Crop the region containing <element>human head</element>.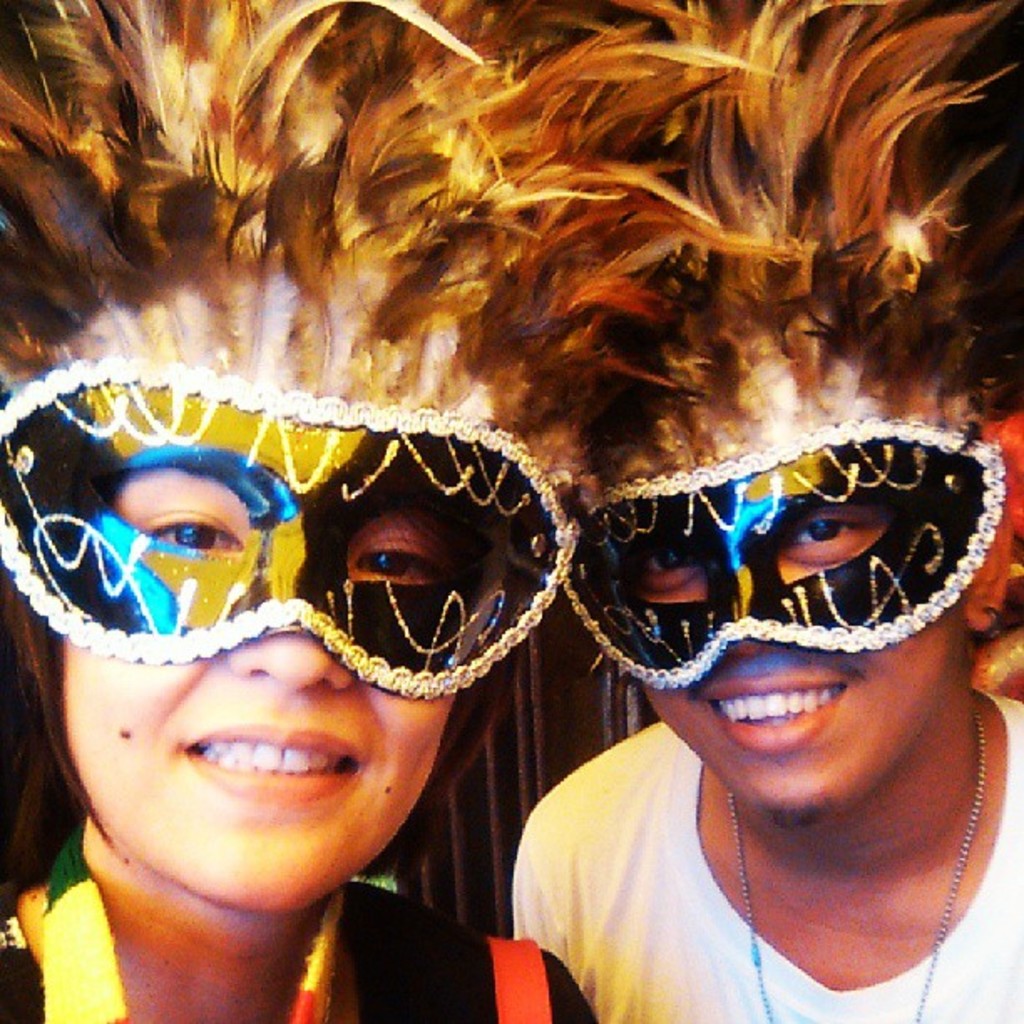
Crop region: left=0, top=0, right=577, bottom=929.
